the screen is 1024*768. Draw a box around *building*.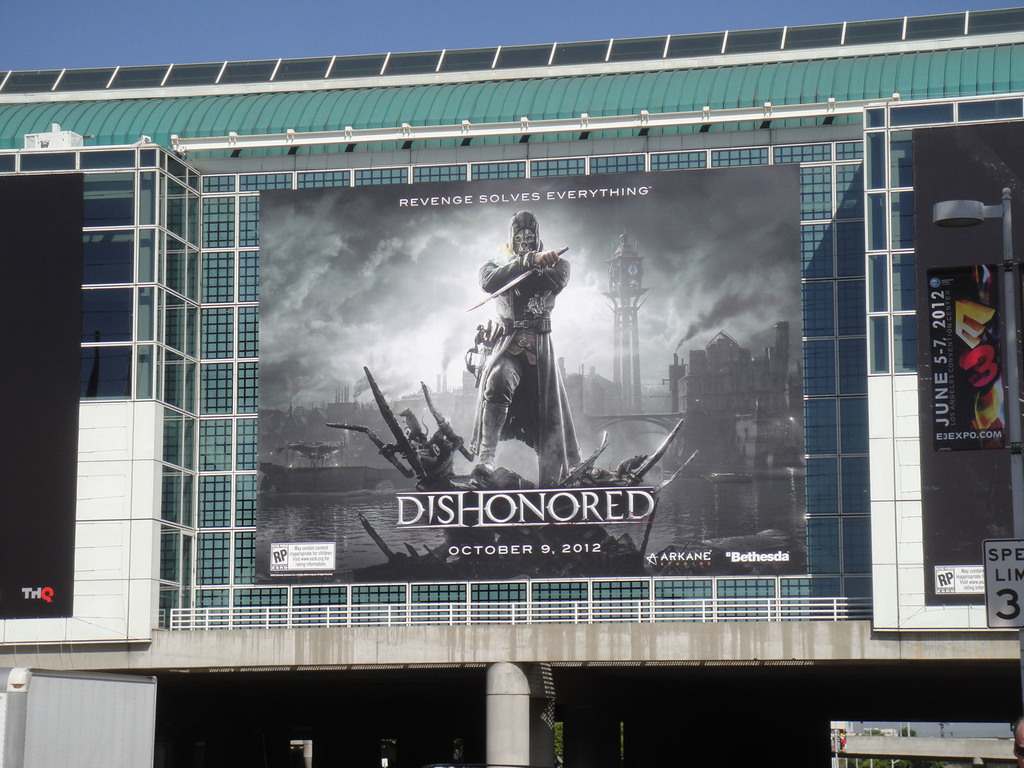
0,4,1023,767.
